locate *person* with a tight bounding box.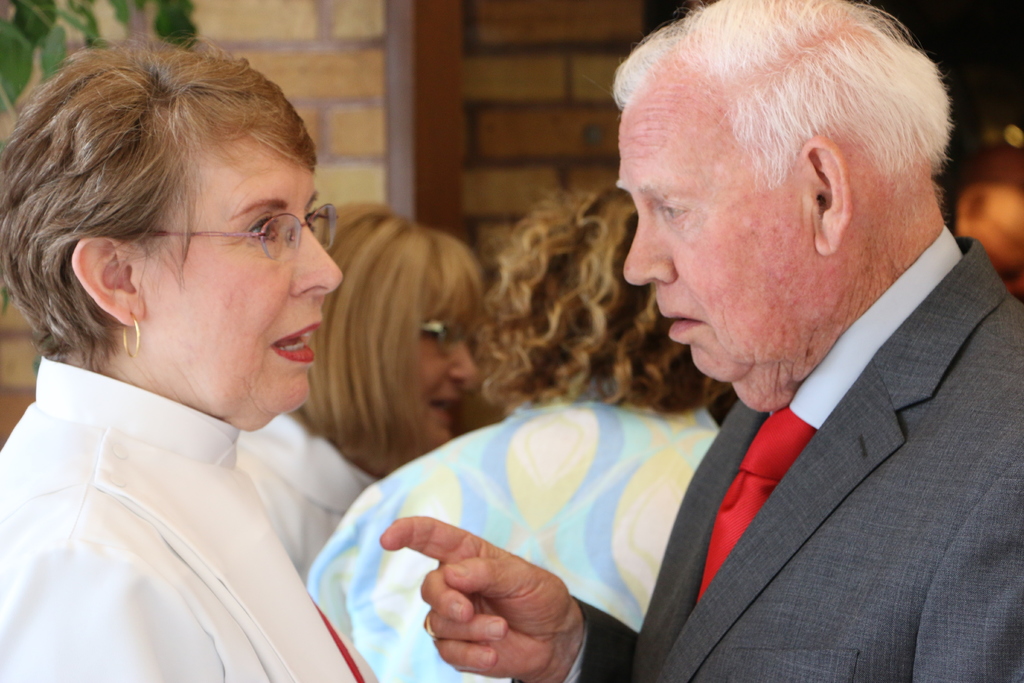
<region>380, 0, 1023, 682</region>.
